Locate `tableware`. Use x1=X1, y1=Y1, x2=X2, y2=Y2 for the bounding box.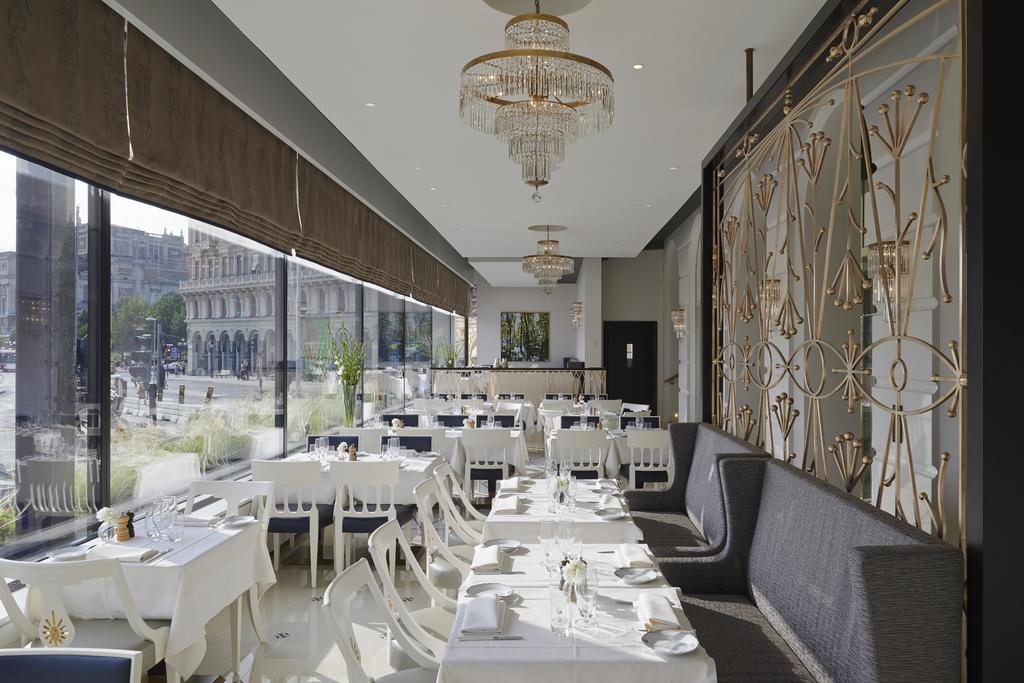
x1=115, y1=509, x2=127, y2=541.
